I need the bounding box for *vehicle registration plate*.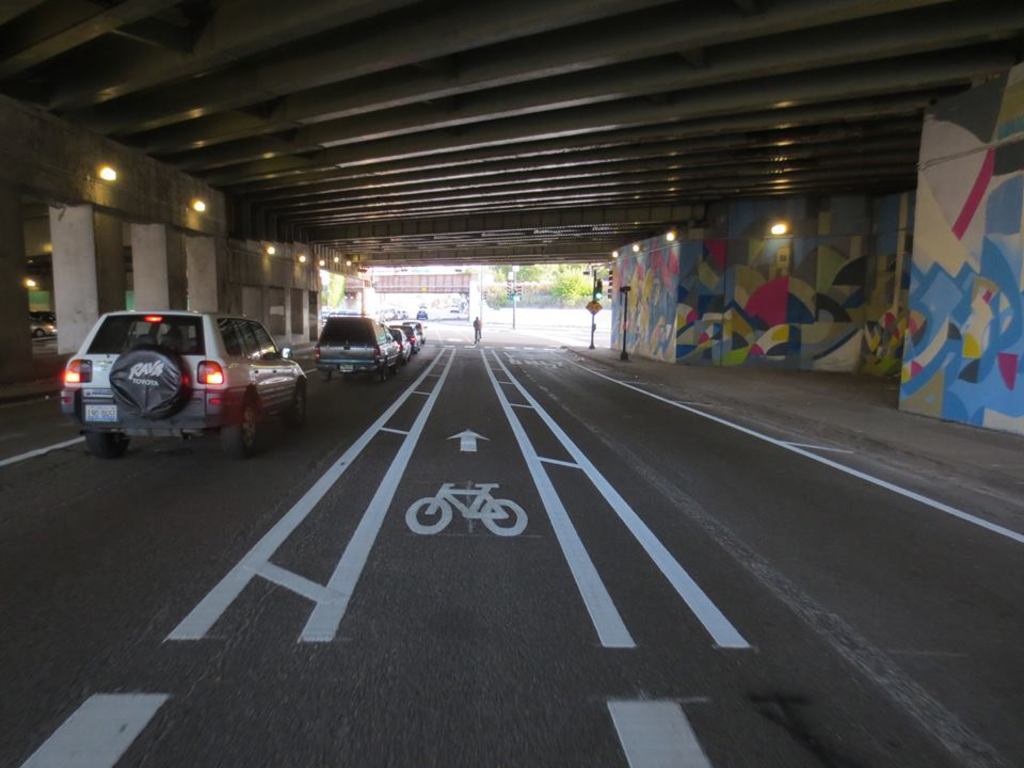
Here it is: locate(83, 405, 118, 426).
